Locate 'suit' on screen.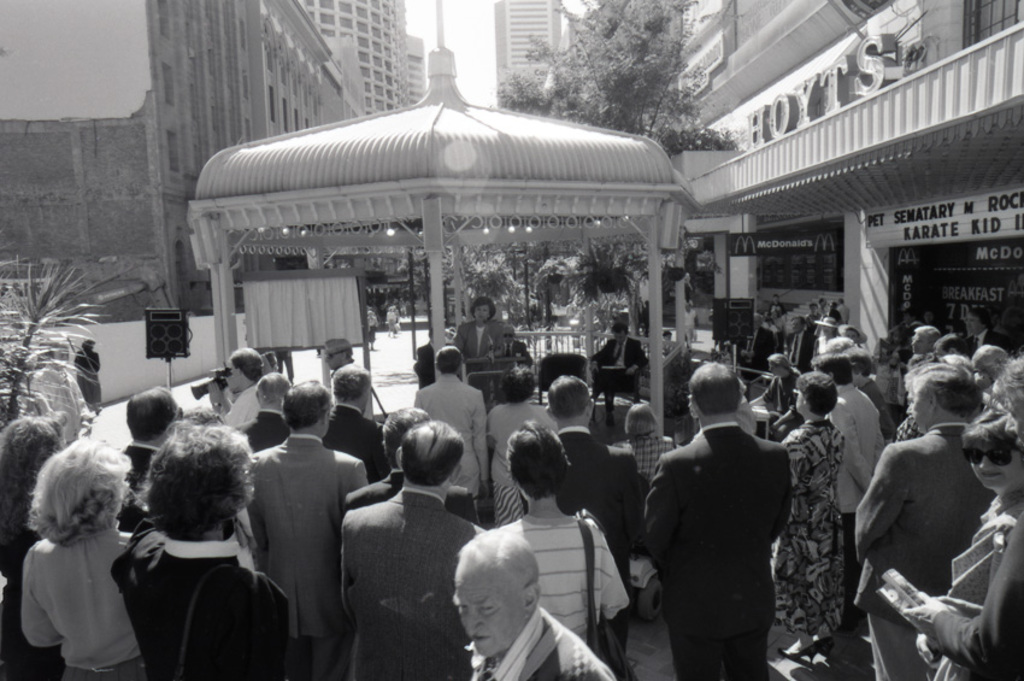
On screen at bbox(626, 376, 820, 676).
